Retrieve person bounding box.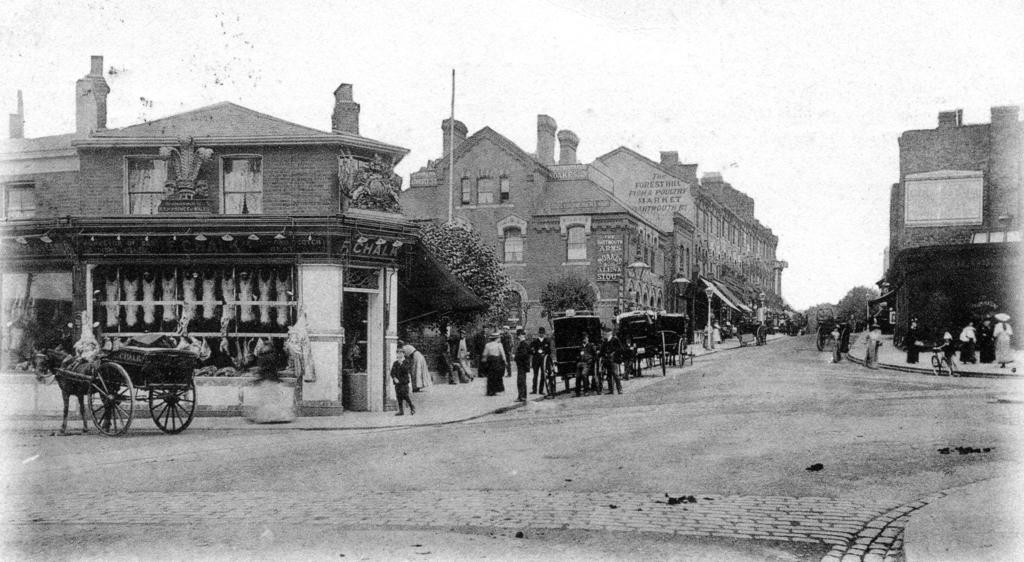
Bounding box: (510,331,532,402).
